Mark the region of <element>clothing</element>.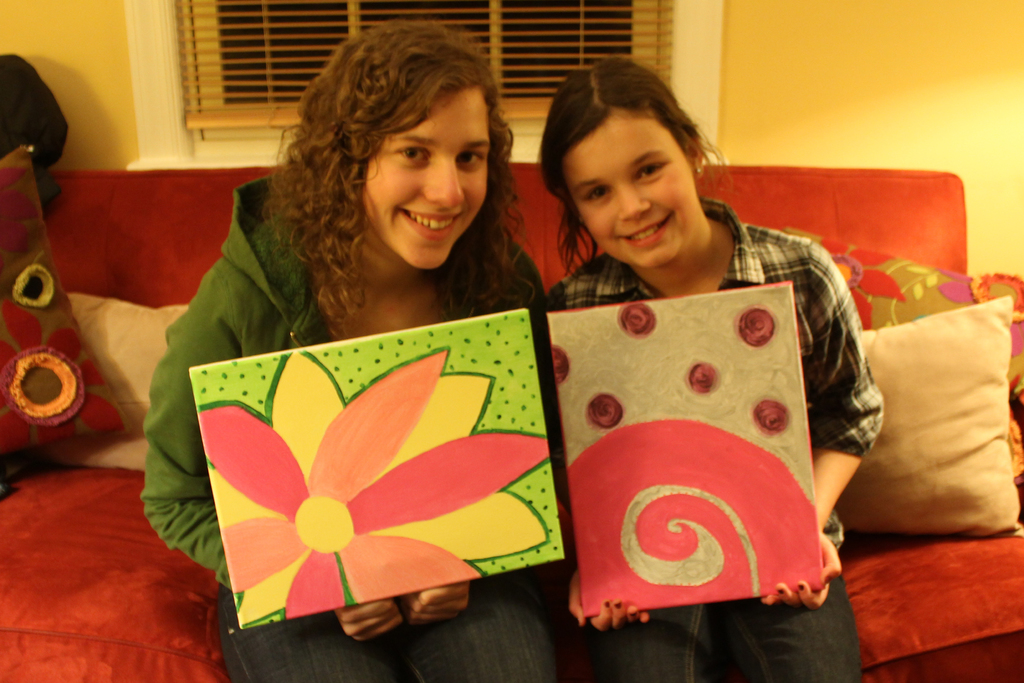
Region: crop(548, 197, 883, 682).
